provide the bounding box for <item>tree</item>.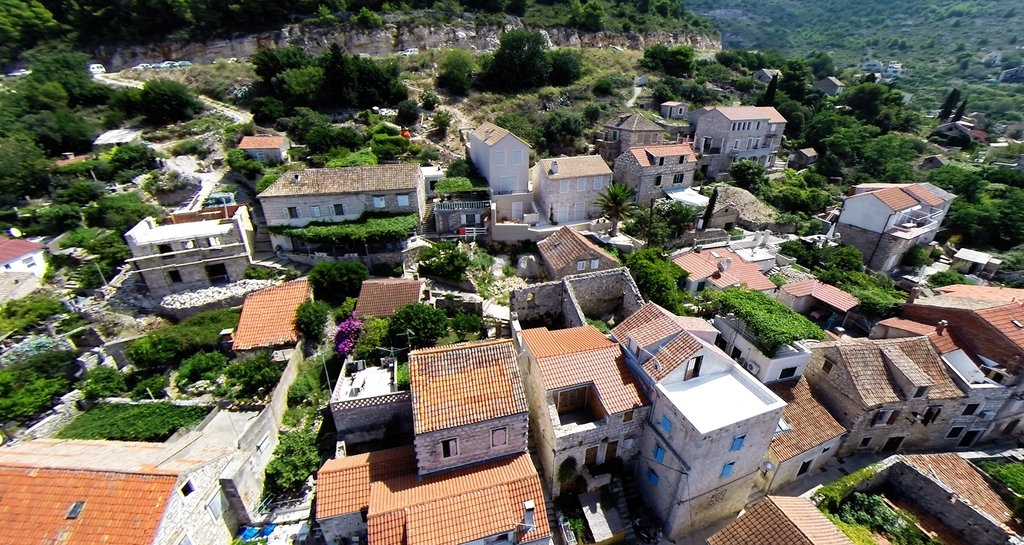
bbox=[0, 131, 54, 203].
